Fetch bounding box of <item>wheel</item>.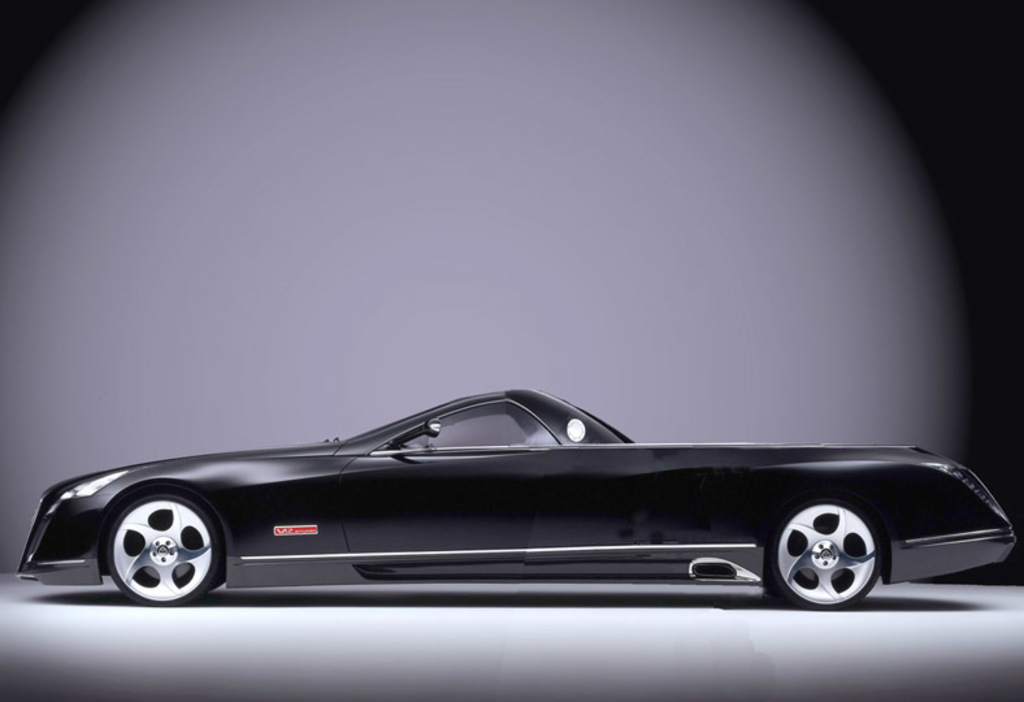
Bbox: bbox=[83, 486, 217, 614].
